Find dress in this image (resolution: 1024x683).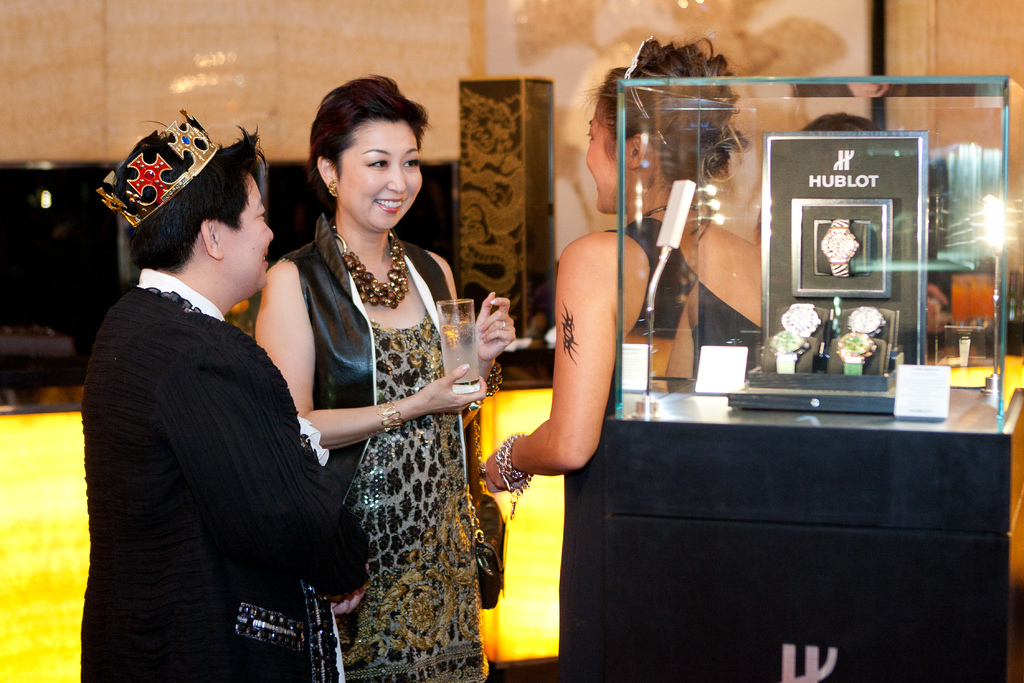
[left=548, top=215, right=790, bottom=668].
